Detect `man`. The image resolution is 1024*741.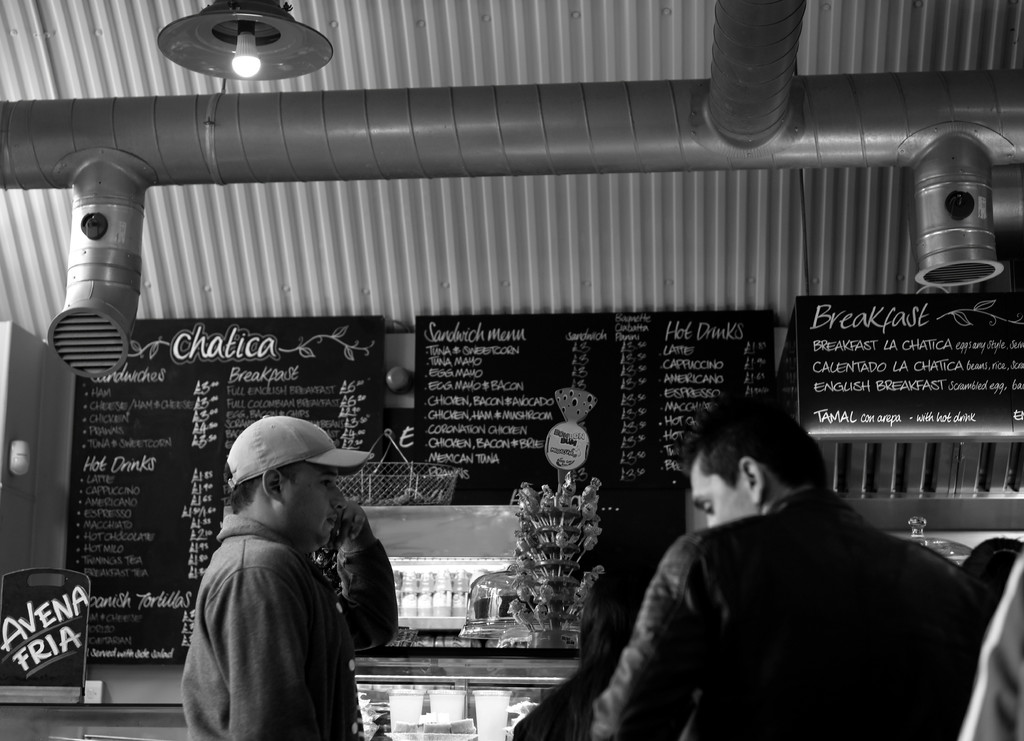
(left=175, top=415, right=399, bottom=740).
